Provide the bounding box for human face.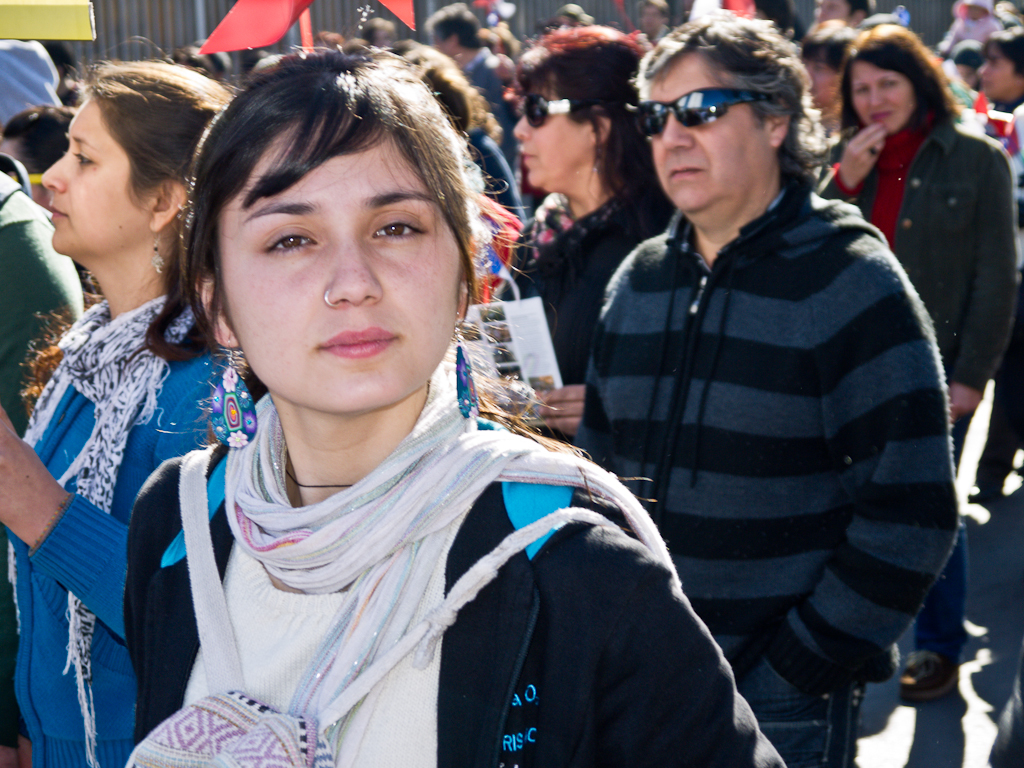
{"x1": 649, "y1": 50, "x2": 753, "y2": 214}.
